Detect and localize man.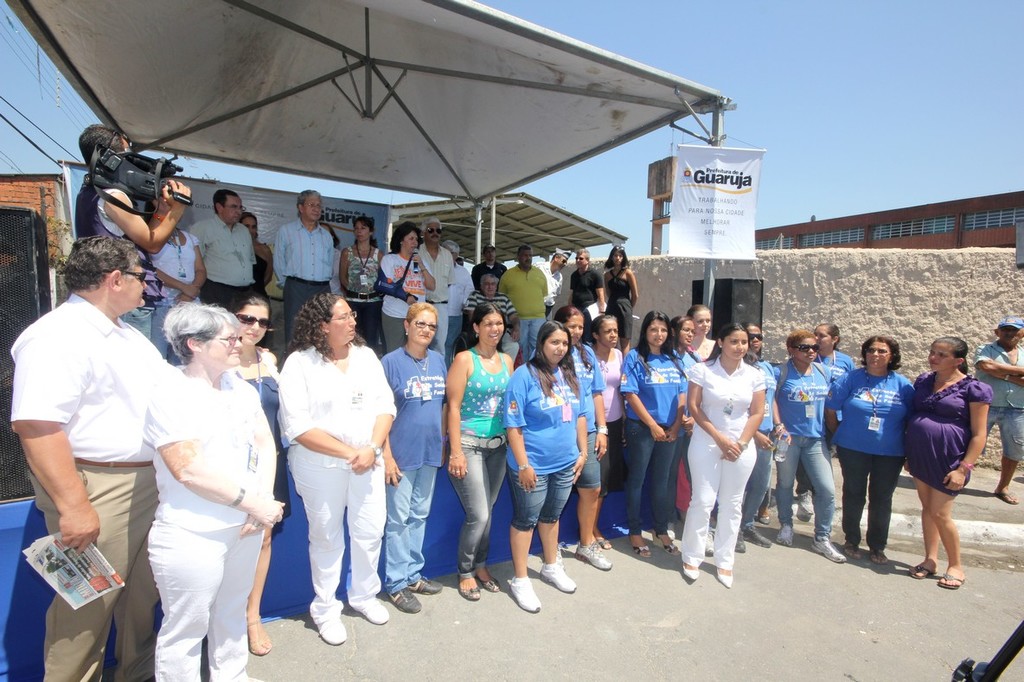
Localized at rect(421, 219, 449, 356).
